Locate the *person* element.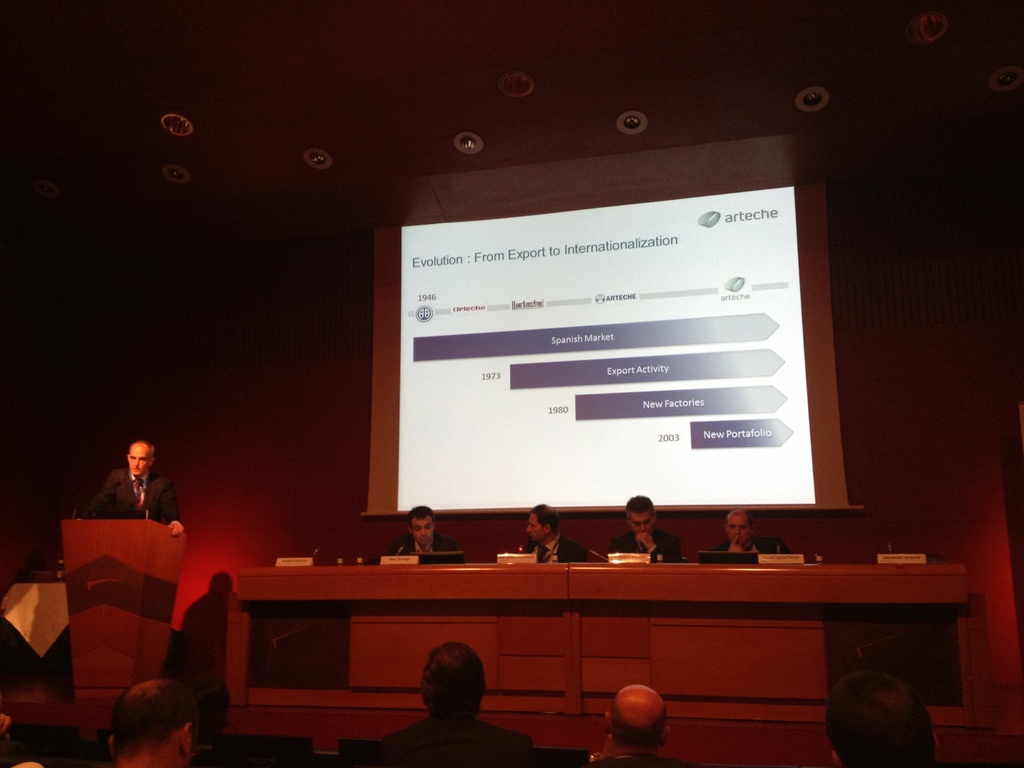
Element bbox: bbox=[79, 436, 186, 538].
